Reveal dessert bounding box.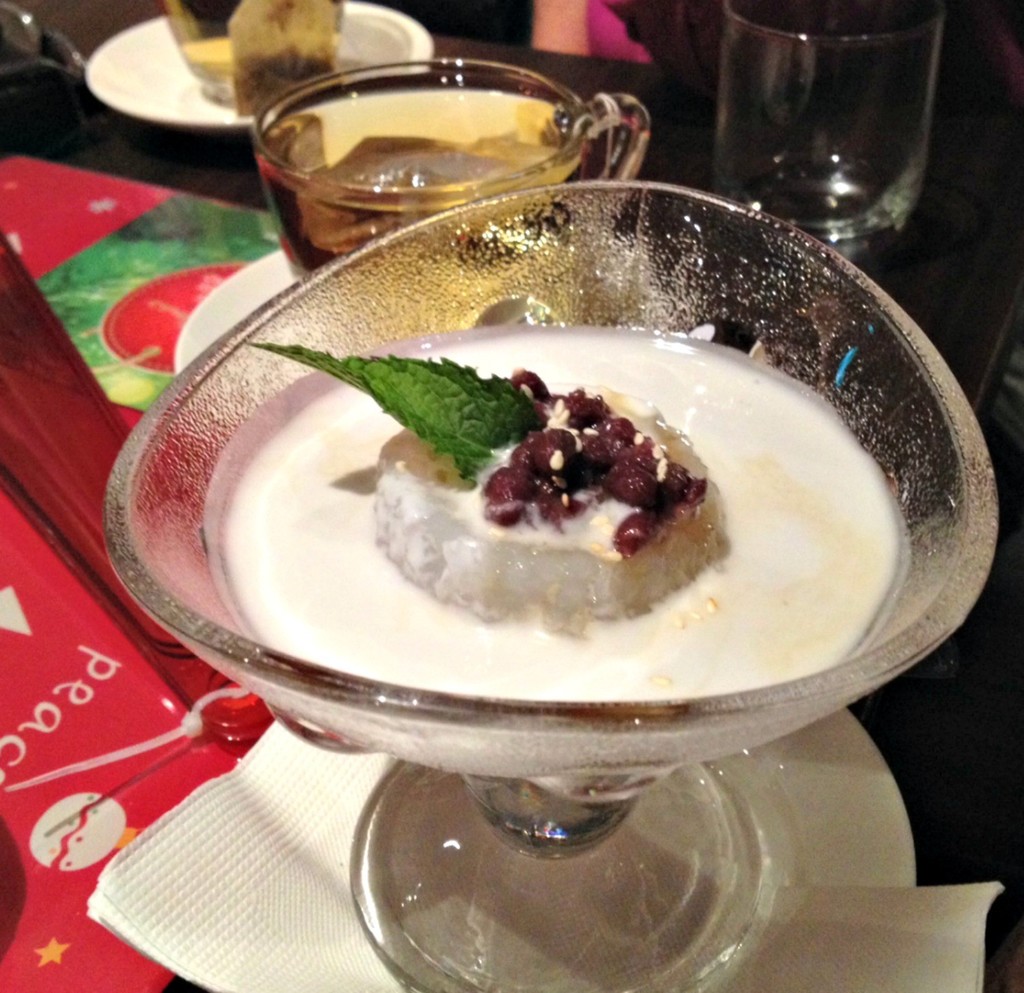
Revealed: crop(211, 325, 940, 782).
